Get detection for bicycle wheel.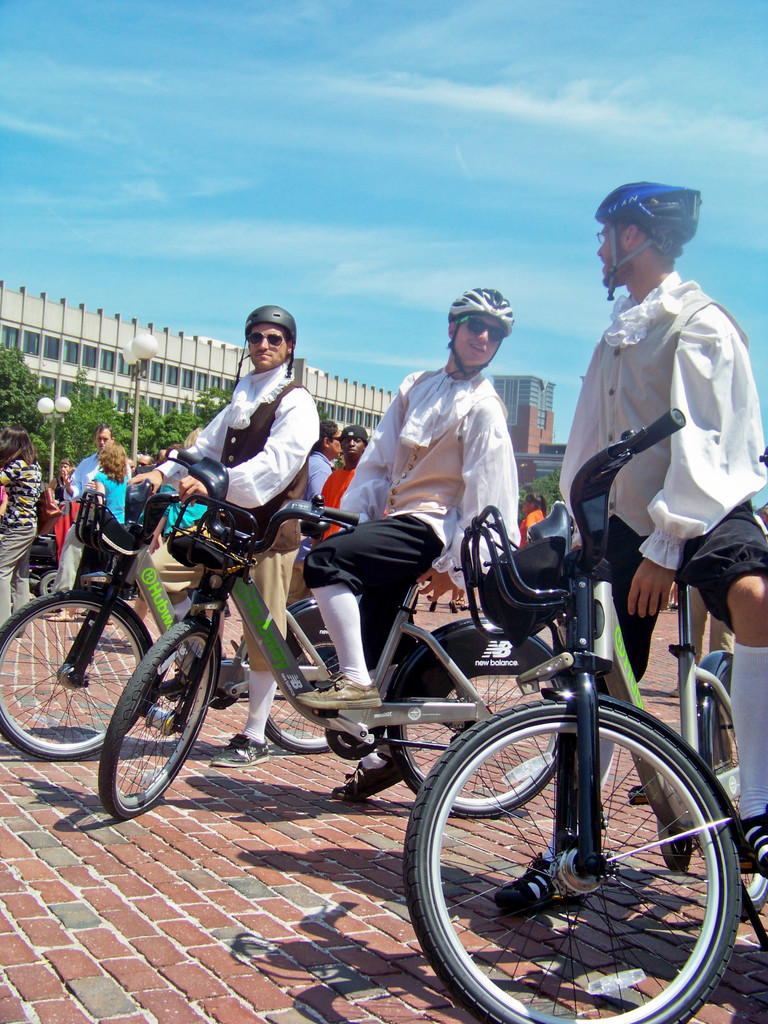
Detection: crop(426, 685, 755, 1023).
